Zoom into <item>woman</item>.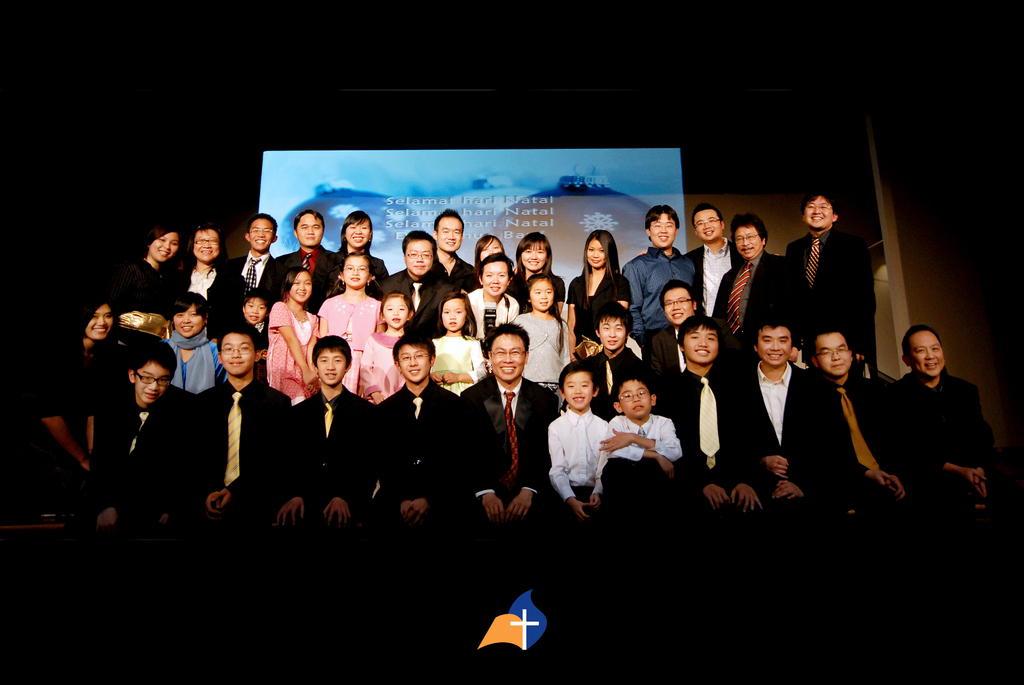
Zoom target: x1=164 y1=293 x2=232 y2=398.
